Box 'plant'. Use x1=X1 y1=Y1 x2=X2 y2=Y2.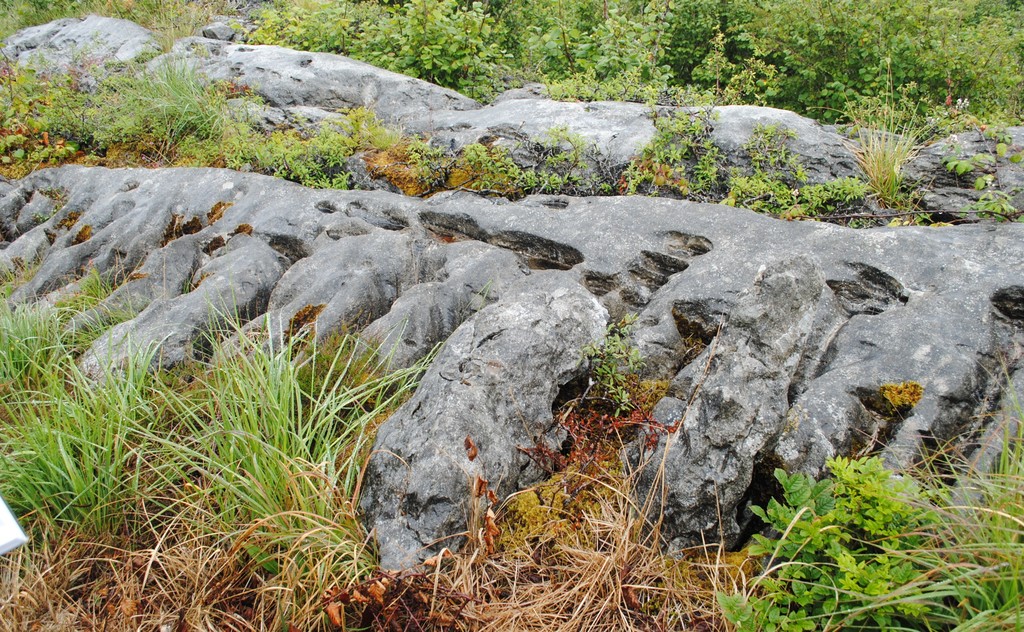
x1=550 y1=65 x2=610 y2=96.
